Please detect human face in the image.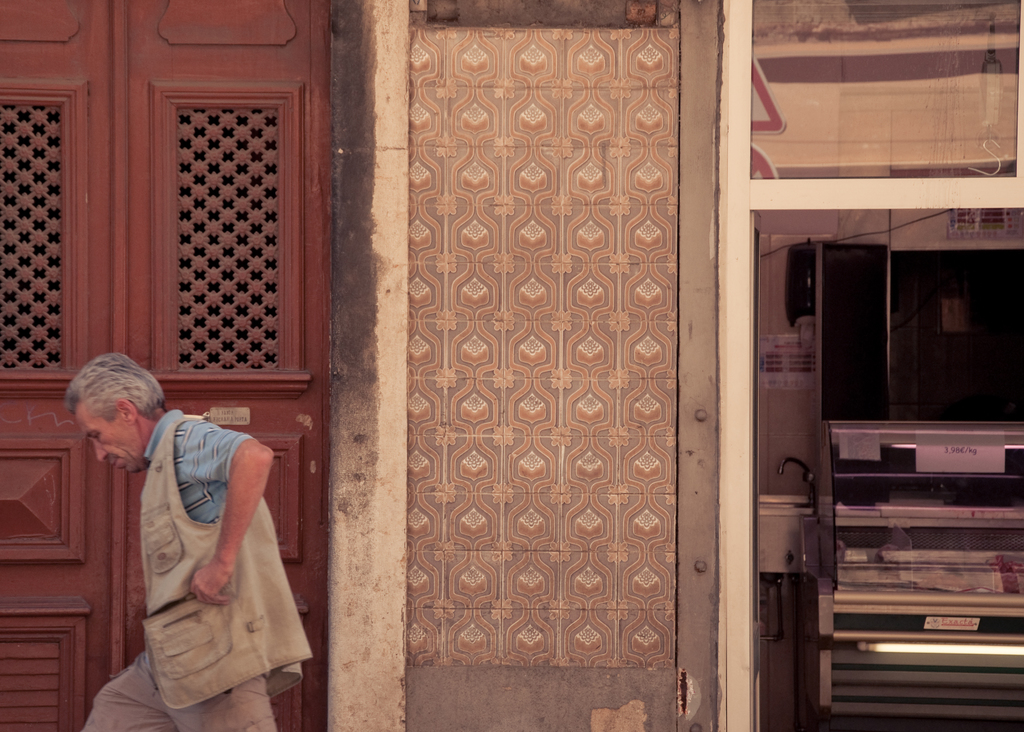
79/398/135/474.
